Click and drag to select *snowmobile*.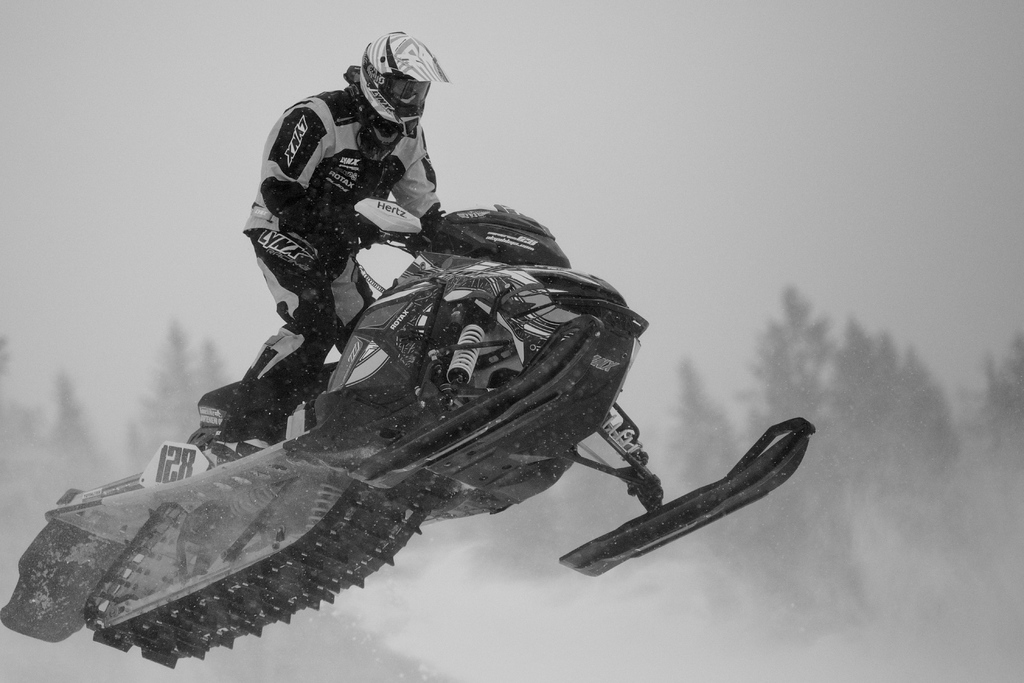
Selection: <region>0, 194, 817, 667</region>.
